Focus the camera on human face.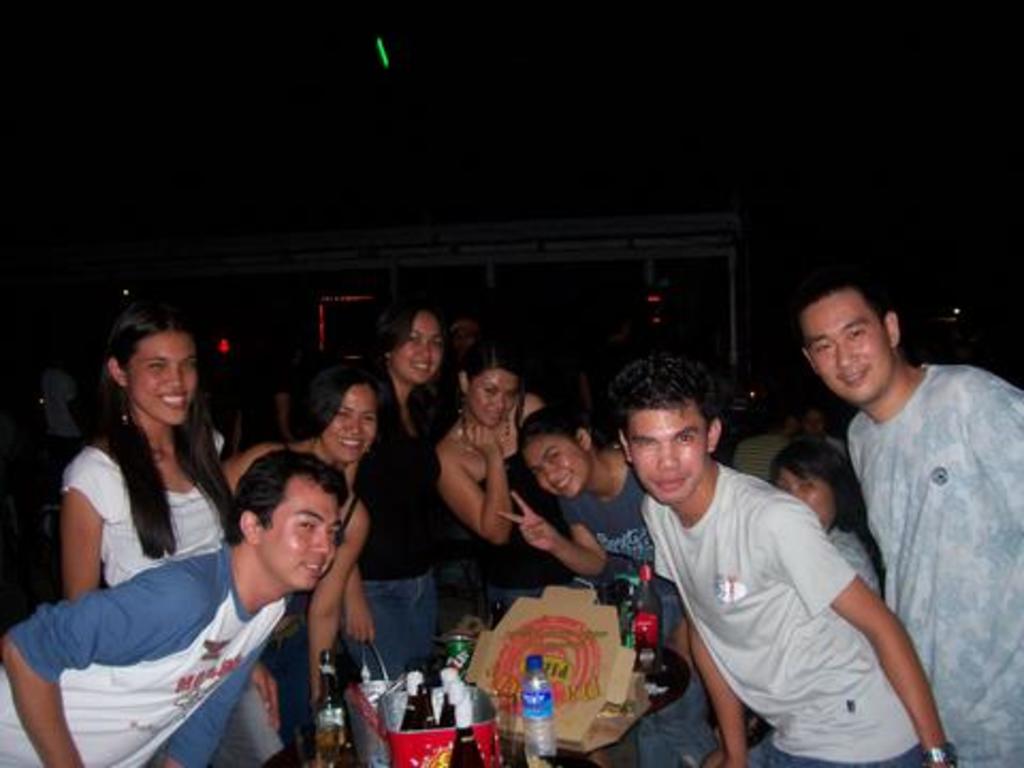
Focus region: box=[124, 331, 196, 418].
